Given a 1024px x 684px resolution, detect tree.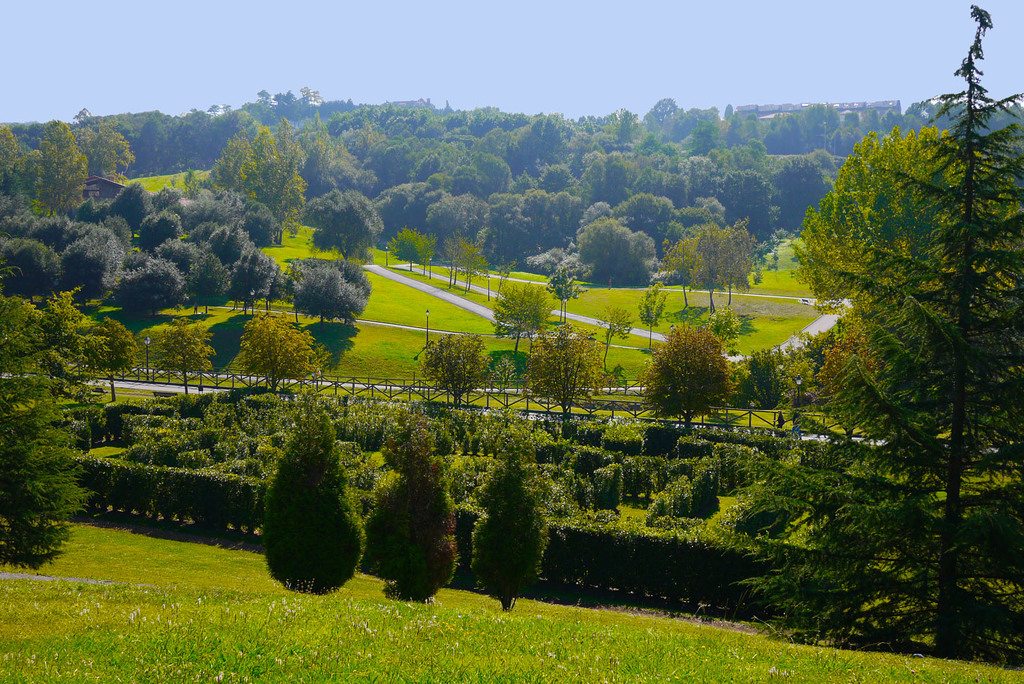
locate(159, 315, 219, 388).
